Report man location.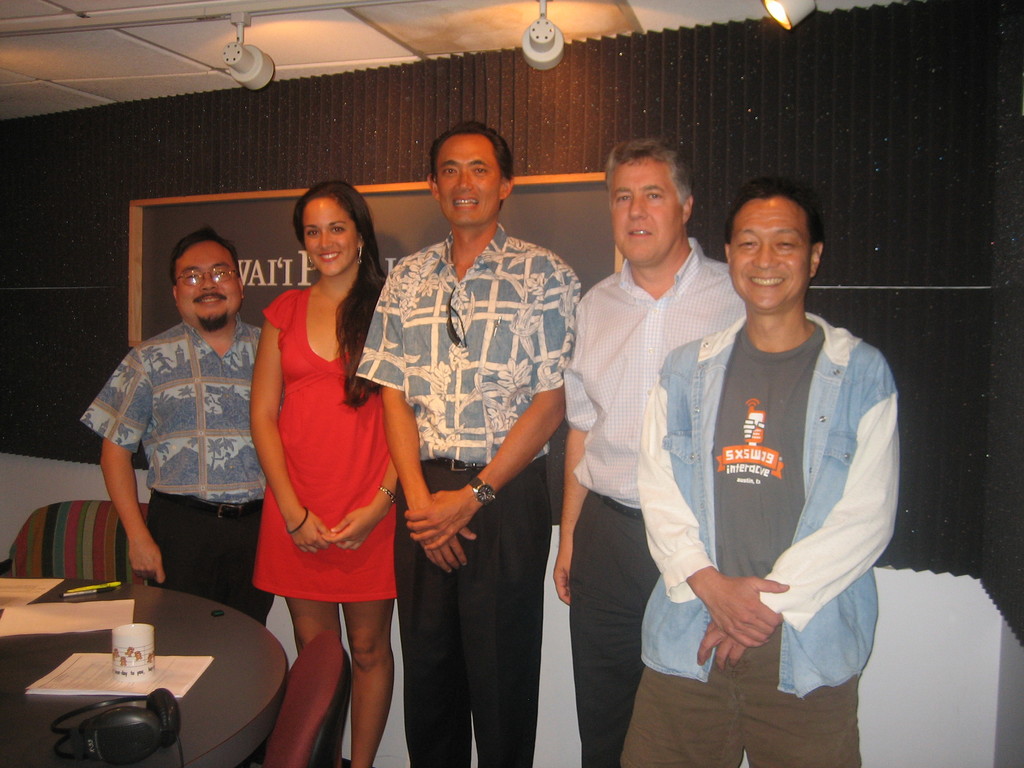
Report: 81/221/282/631.
